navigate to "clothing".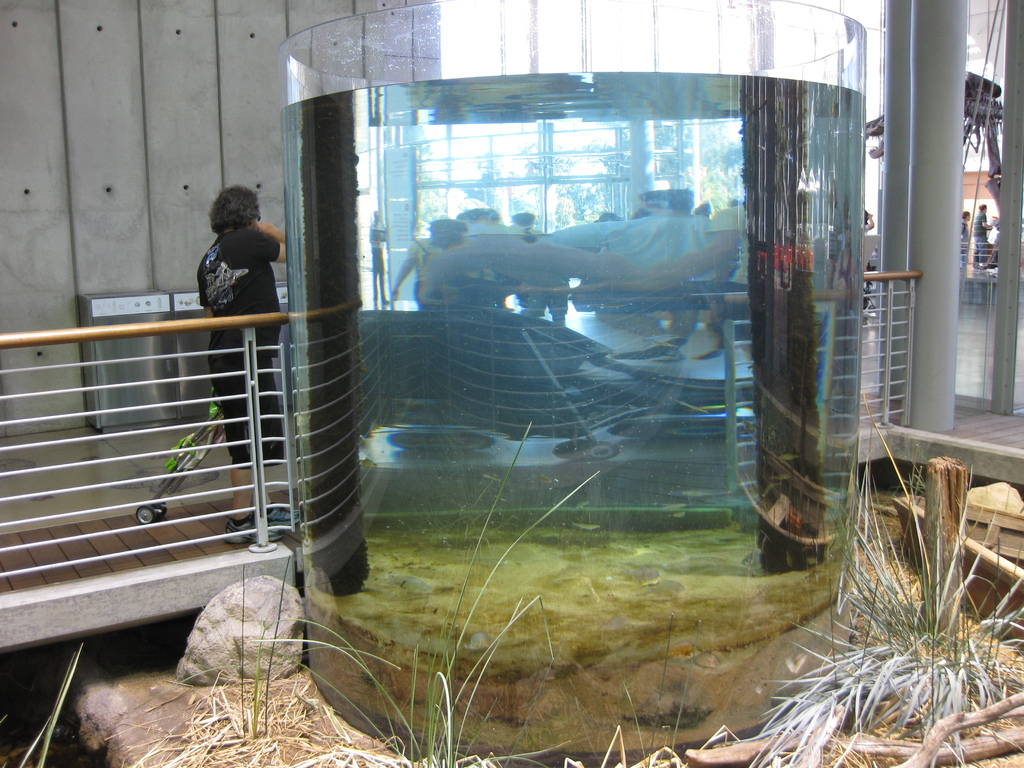
Navigation target: 195 231 285 468.
